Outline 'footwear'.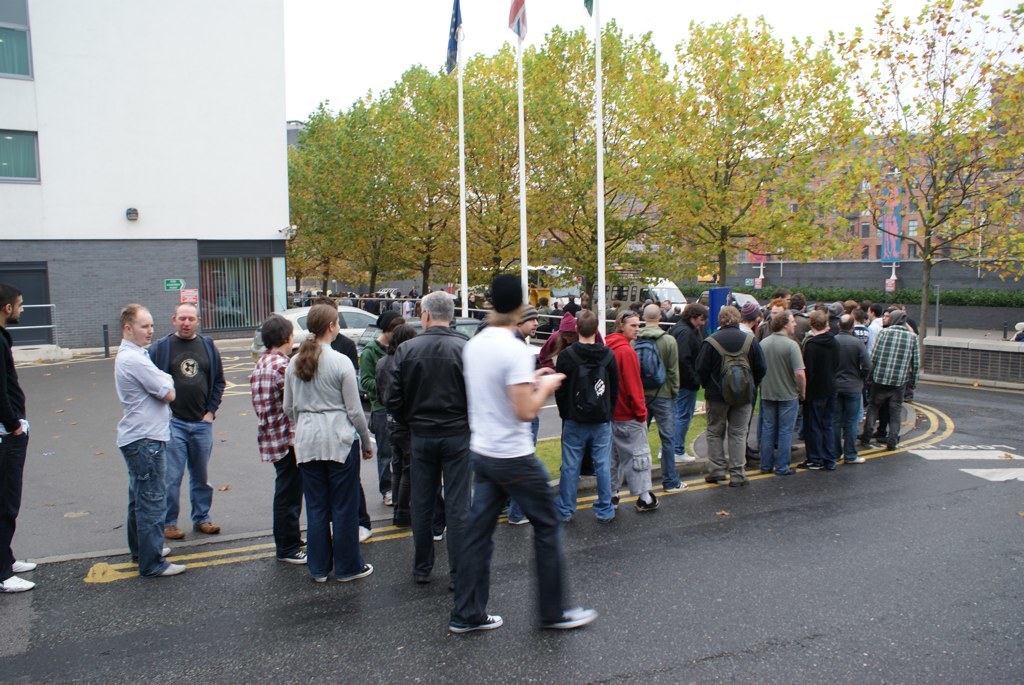
Outline: left=379, top=489, right=392, bottom=506.
